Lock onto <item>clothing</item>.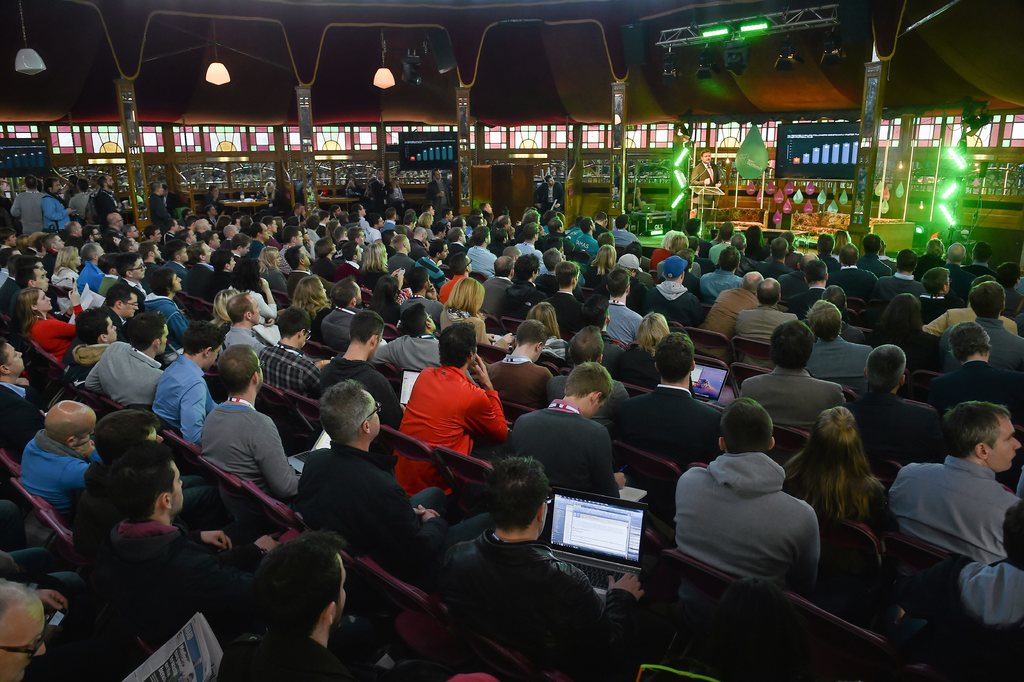
Locked: x1=326 y1=358 x2=411 y2=464.
